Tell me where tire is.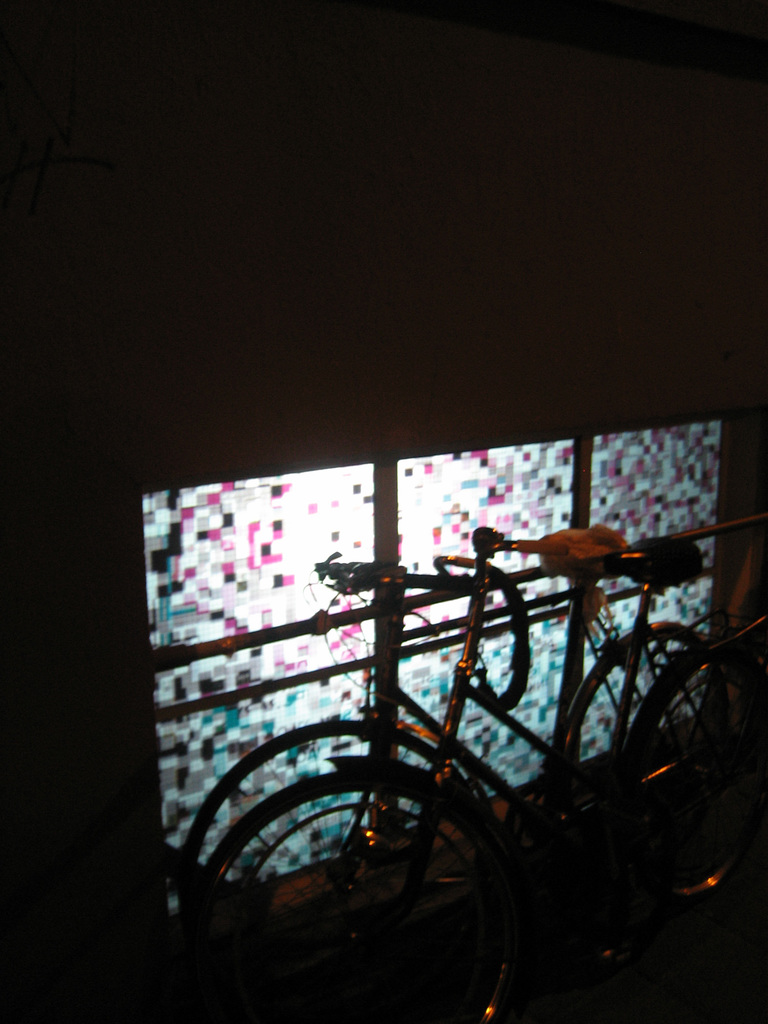
tire is at <region>553, 616, 737, 901</region>.
